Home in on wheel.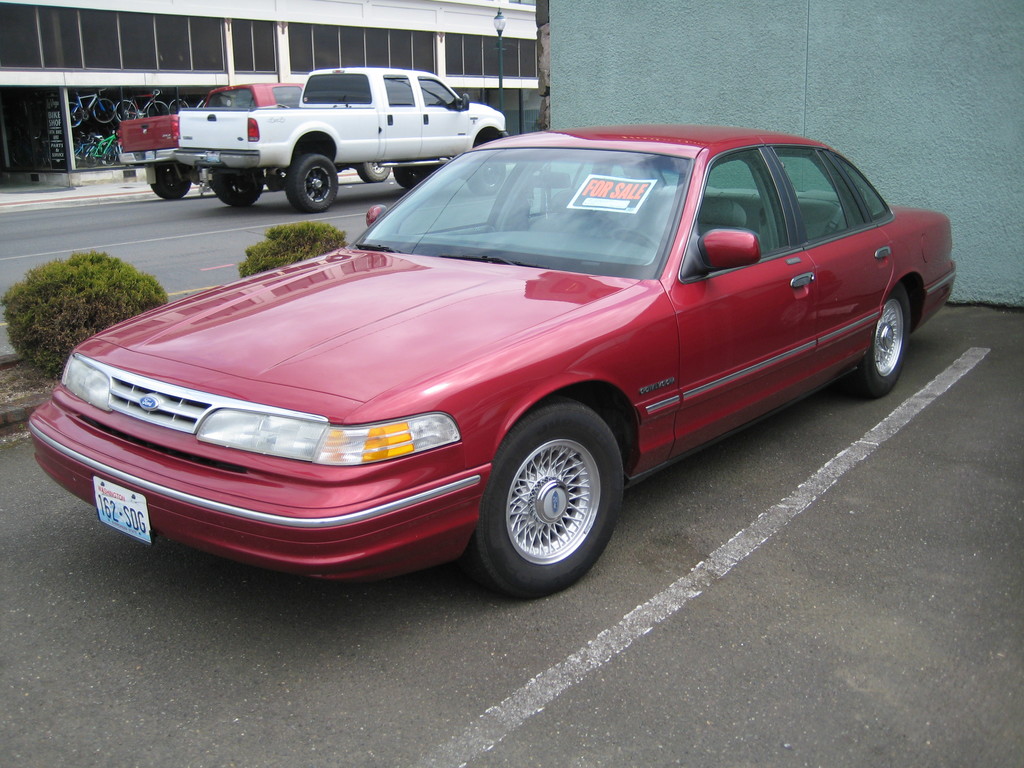
Homed in at (465, 156, 505, 197).
